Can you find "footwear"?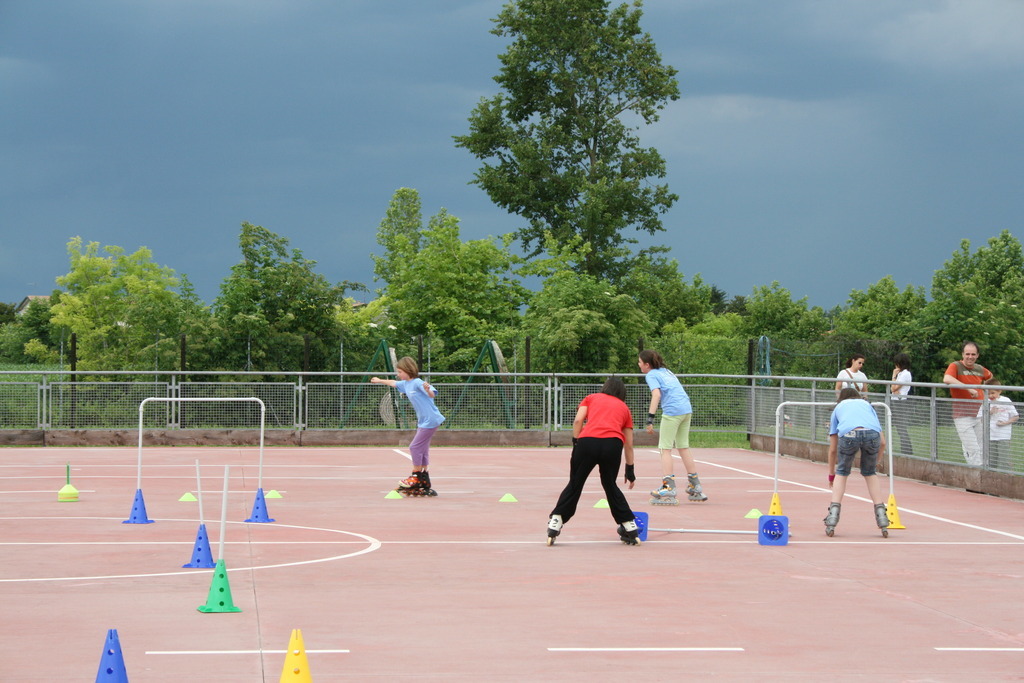
Yes, bounding box: (left=396, top=469, right=427, bottom=494).
